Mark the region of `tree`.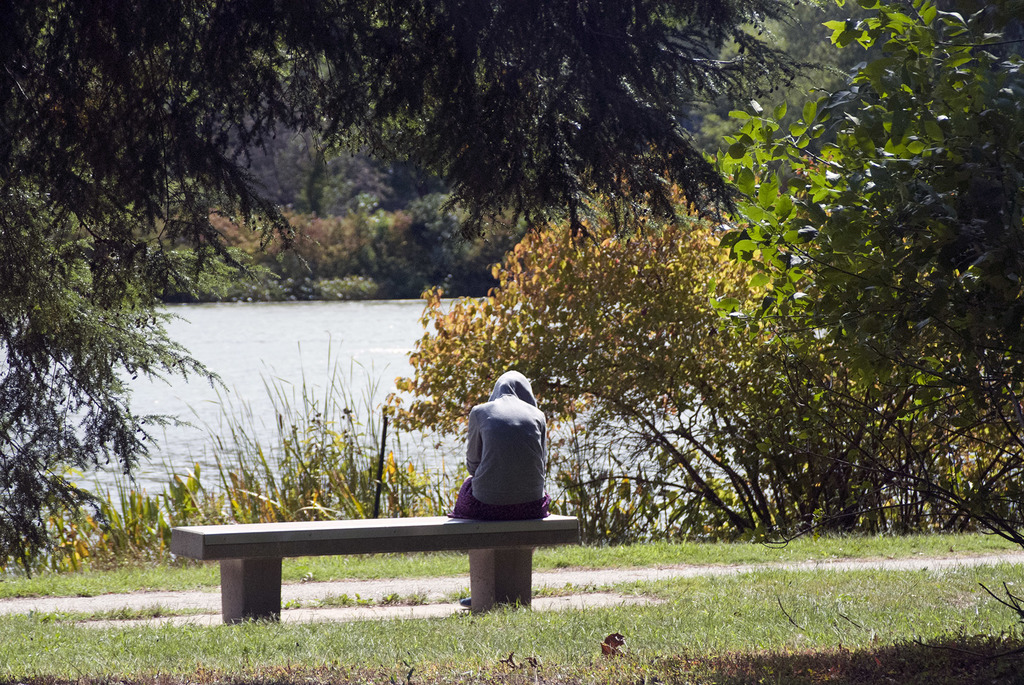
Region: [0, 0, 1023, 581].
